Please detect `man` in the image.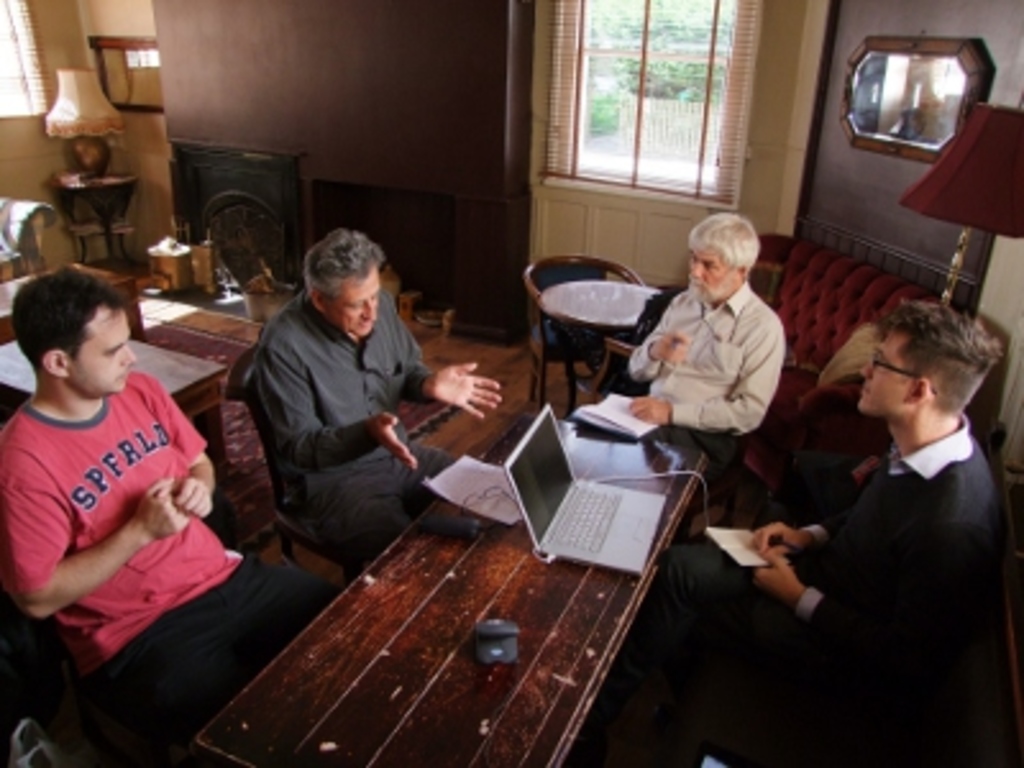
0, 269, 343, 765.
